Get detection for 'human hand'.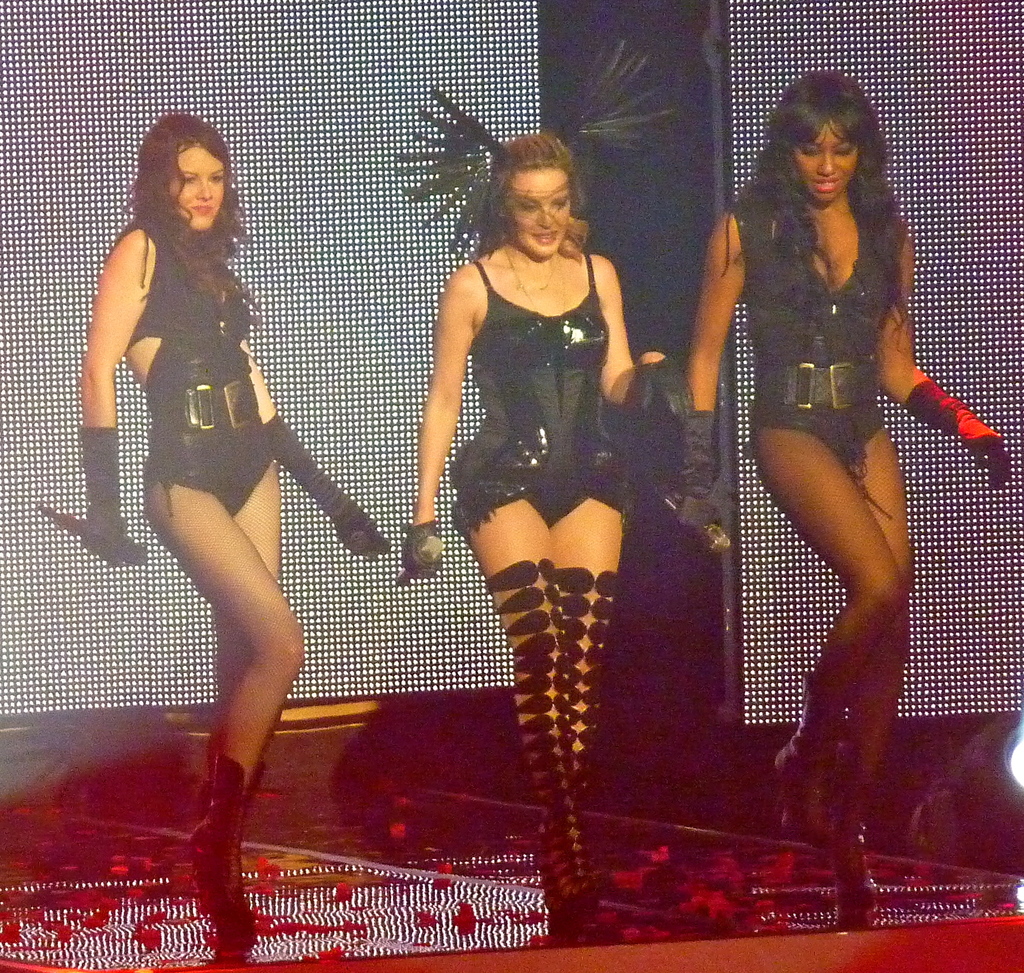
Detection: <bbox>671, 490, 727, 538</bbox>.
